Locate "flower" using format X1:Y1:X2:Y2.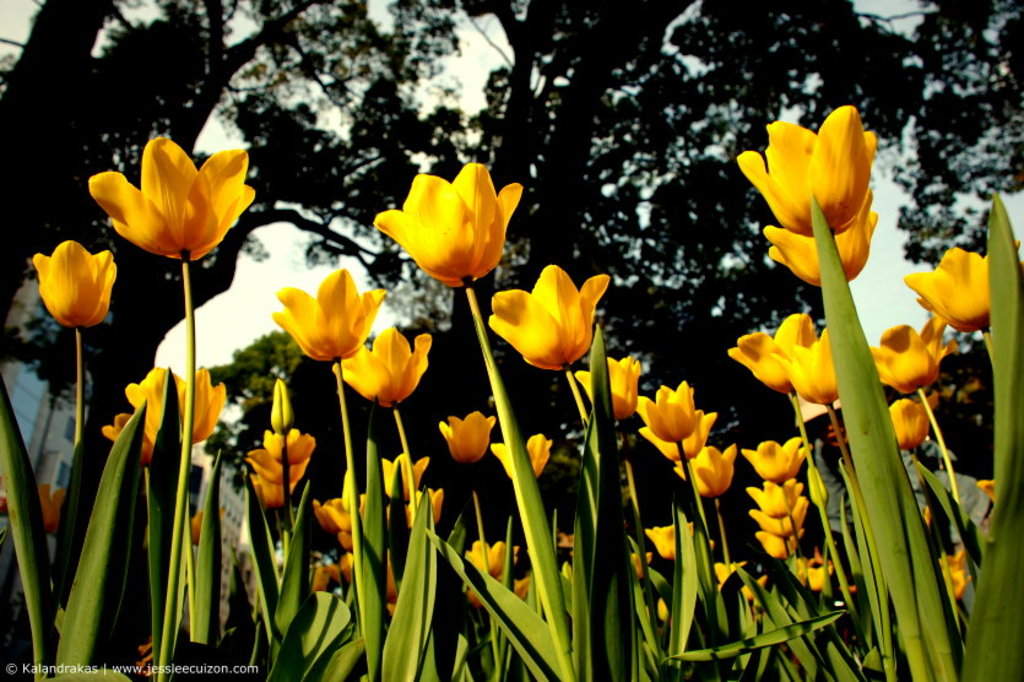
739:433:814:480.
